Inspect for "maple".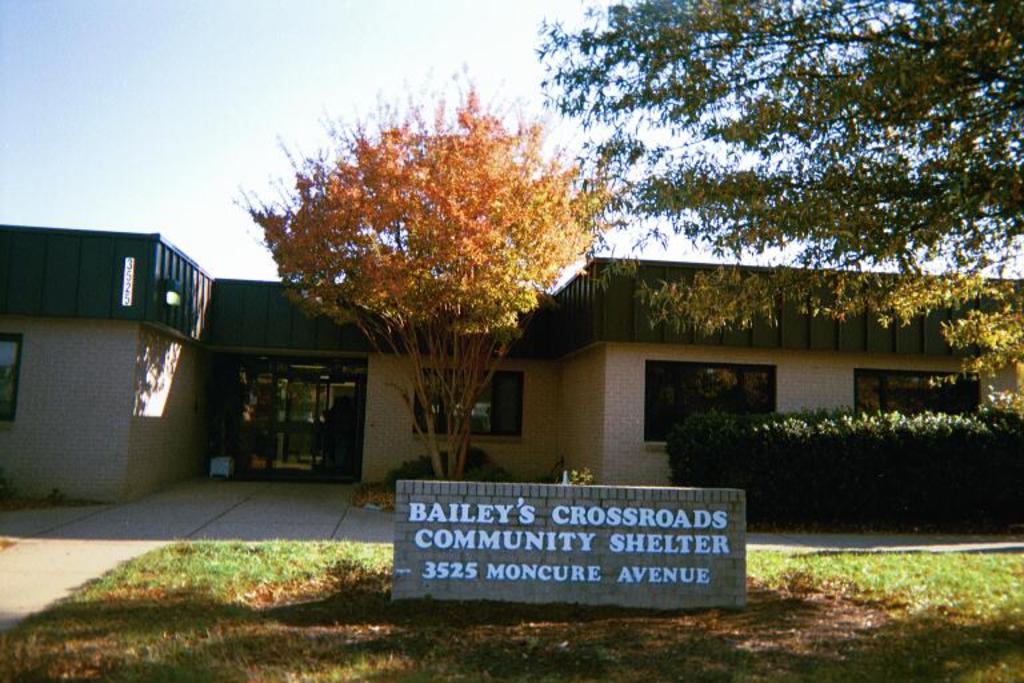
Inspection: box=[228, 53, 625, 479].
